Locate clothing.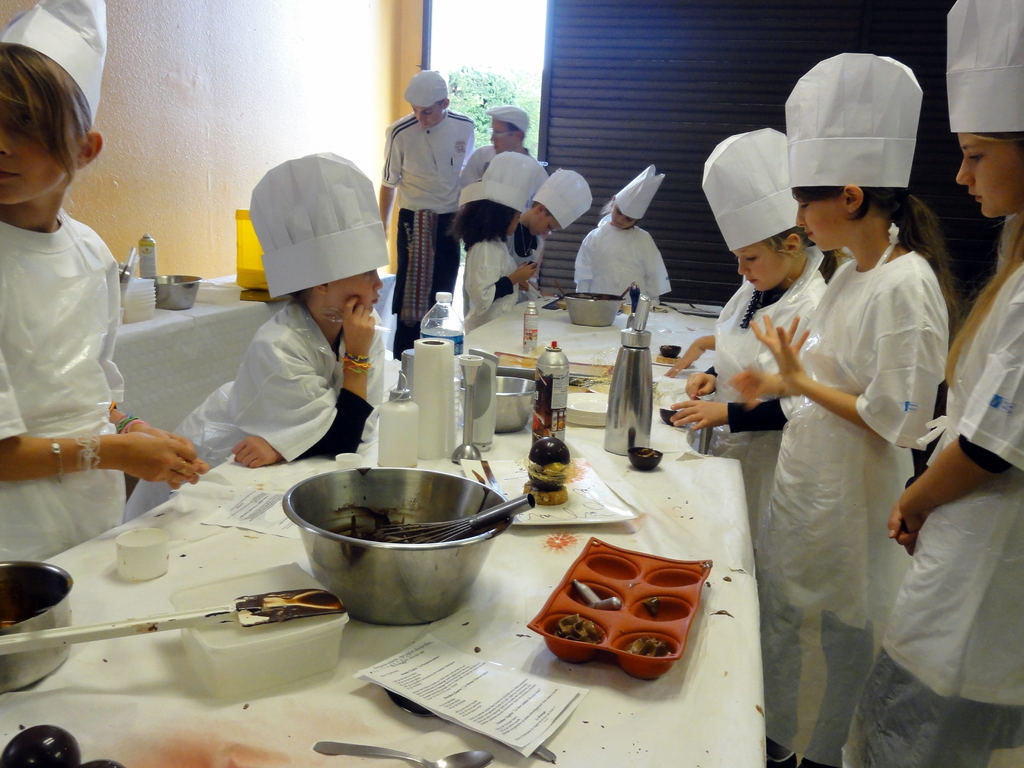
Bounding box: {"left": 739, "top": 243, "right": 948, "bottom": 767}.
